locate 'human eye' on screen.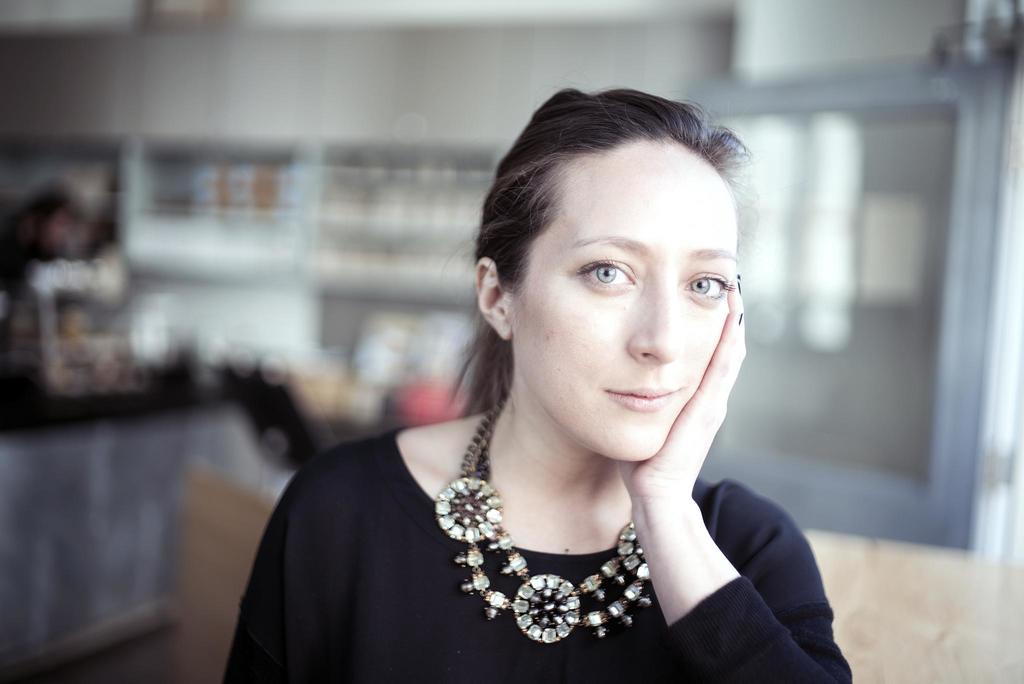
On screen at 674,263,730,311.
